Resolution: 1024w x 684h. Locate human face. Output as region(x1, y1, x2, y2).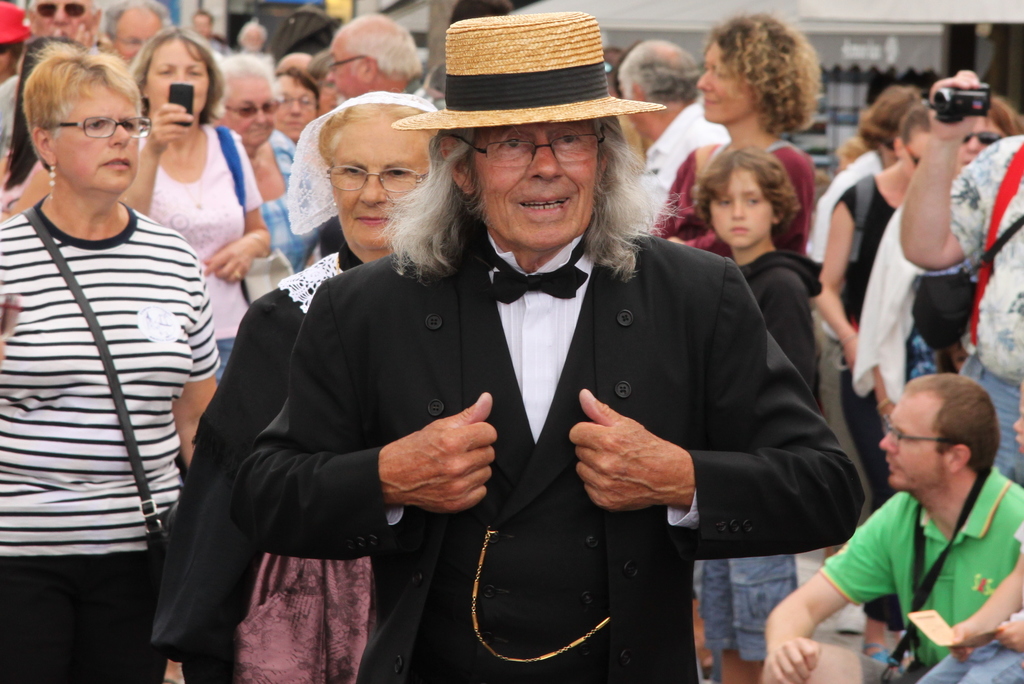
region(30, 1, 97, 51).
